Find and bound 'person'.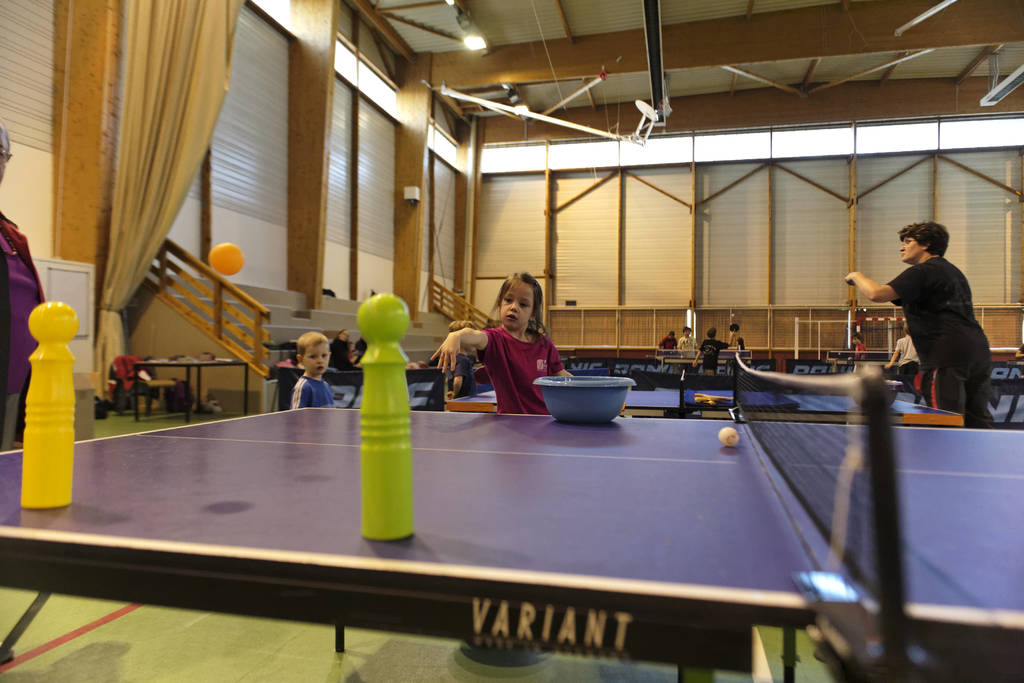
Bound: x1=675, y1=326, x2=698, y2=356.
